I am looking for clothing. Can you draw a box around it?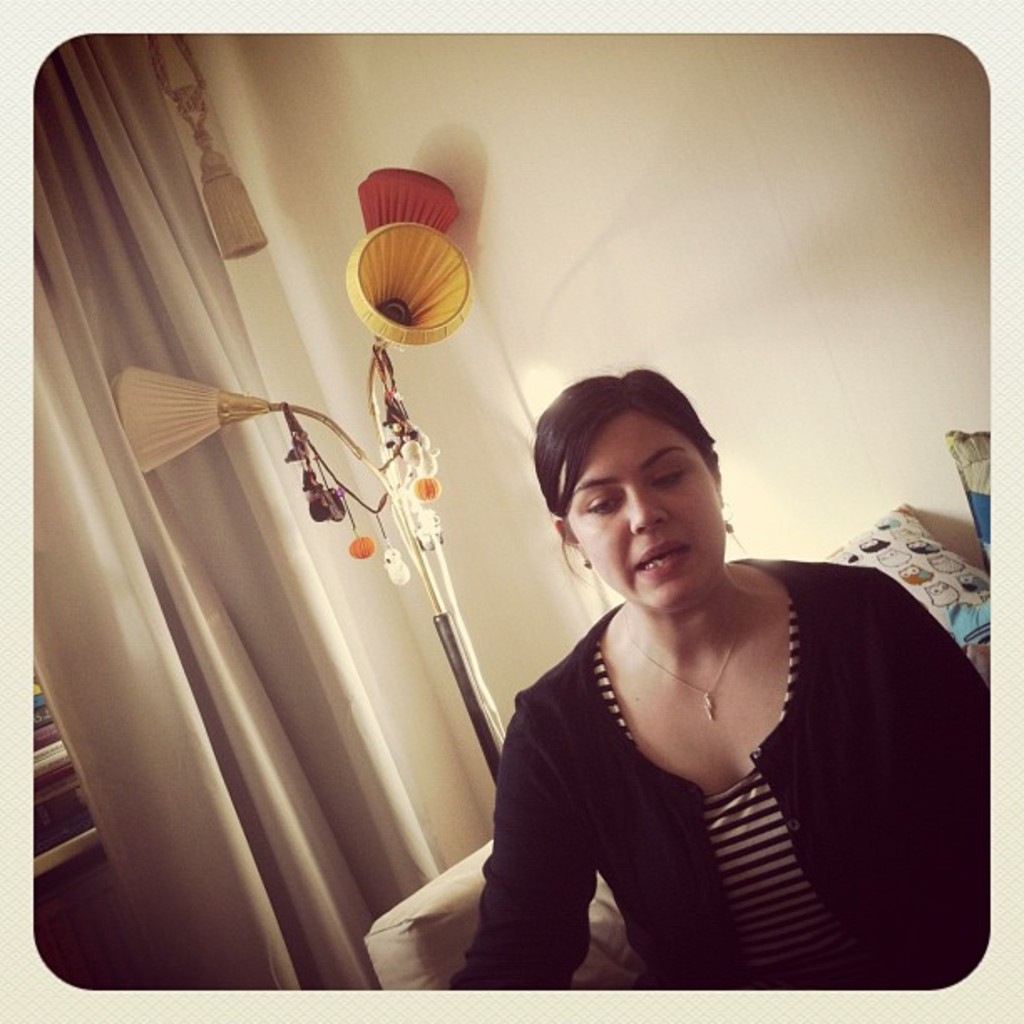
Sure, the bounding box is left=425, top=556, right=997, bottom=997.
